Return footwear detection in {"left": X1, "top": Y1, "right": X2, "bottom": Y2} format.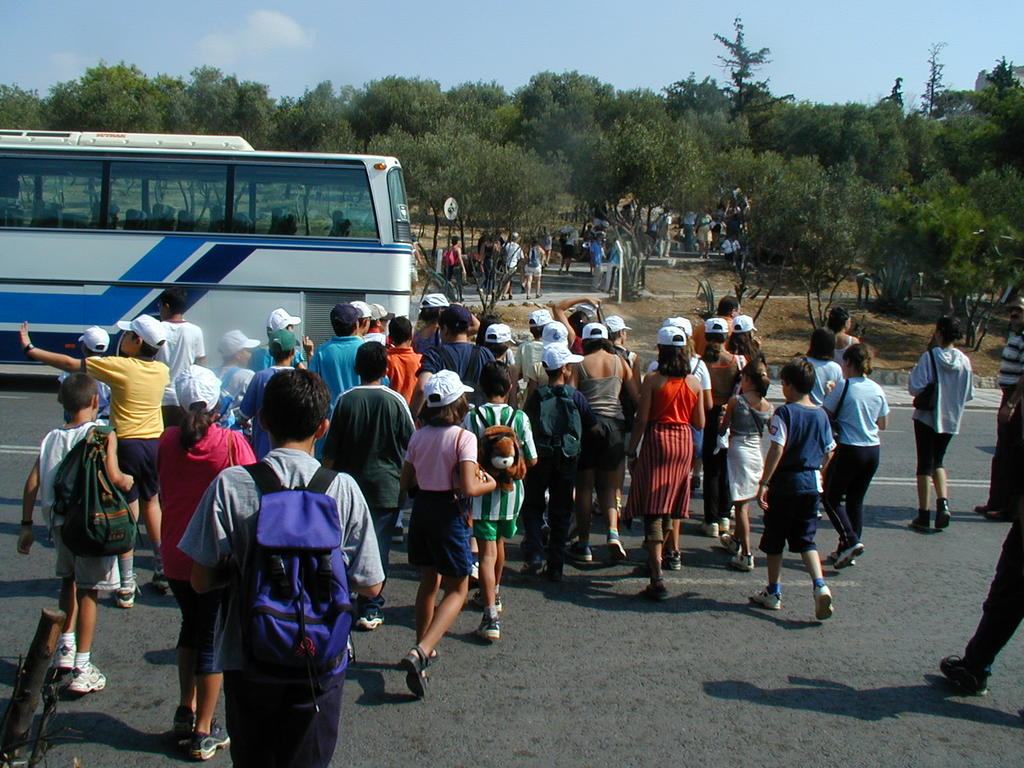
{"left": 938, "top": 653, "right": 993, "bottom": 701}.
